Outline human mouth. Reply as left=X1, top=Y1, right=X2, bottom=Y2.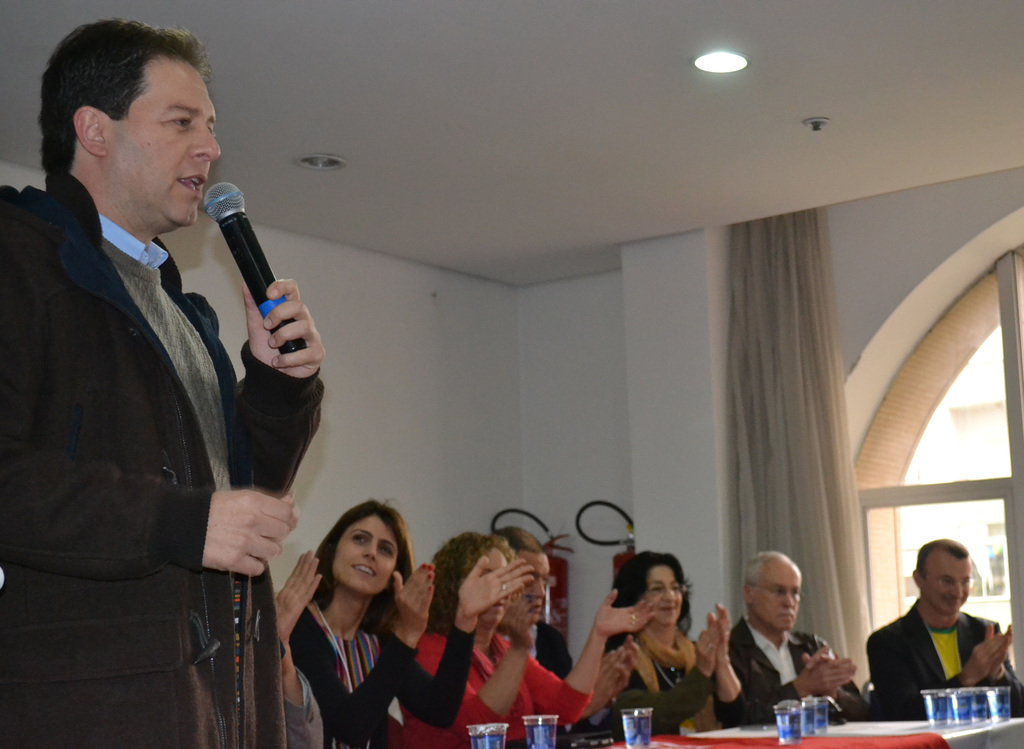
left=774, top=609, right=794, bottom=621.
